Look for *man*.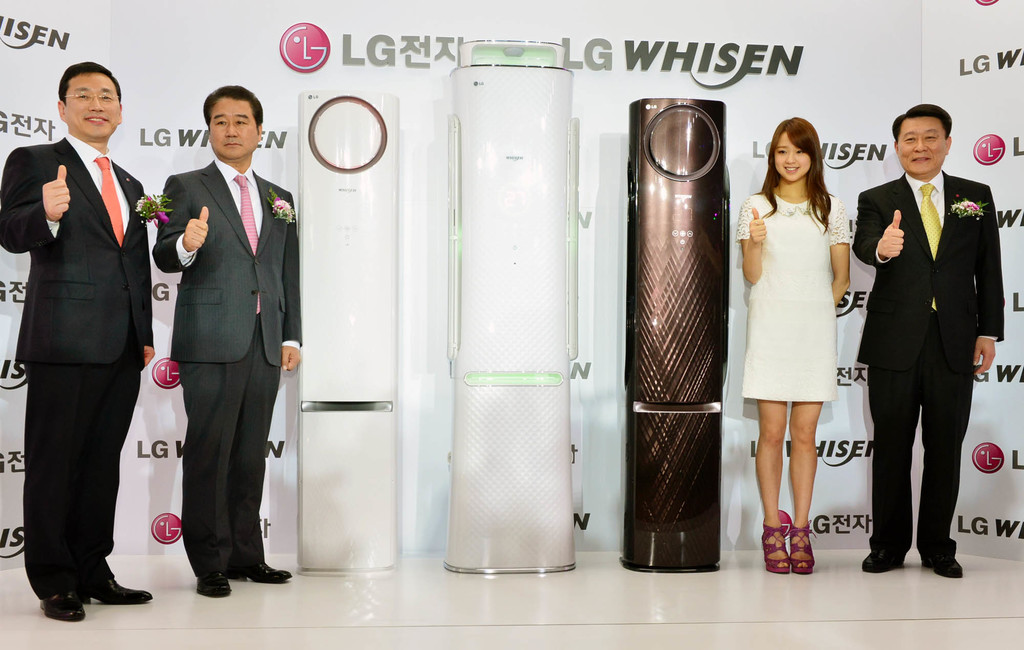
Found: bbox=(151, 84, 305, 596).
